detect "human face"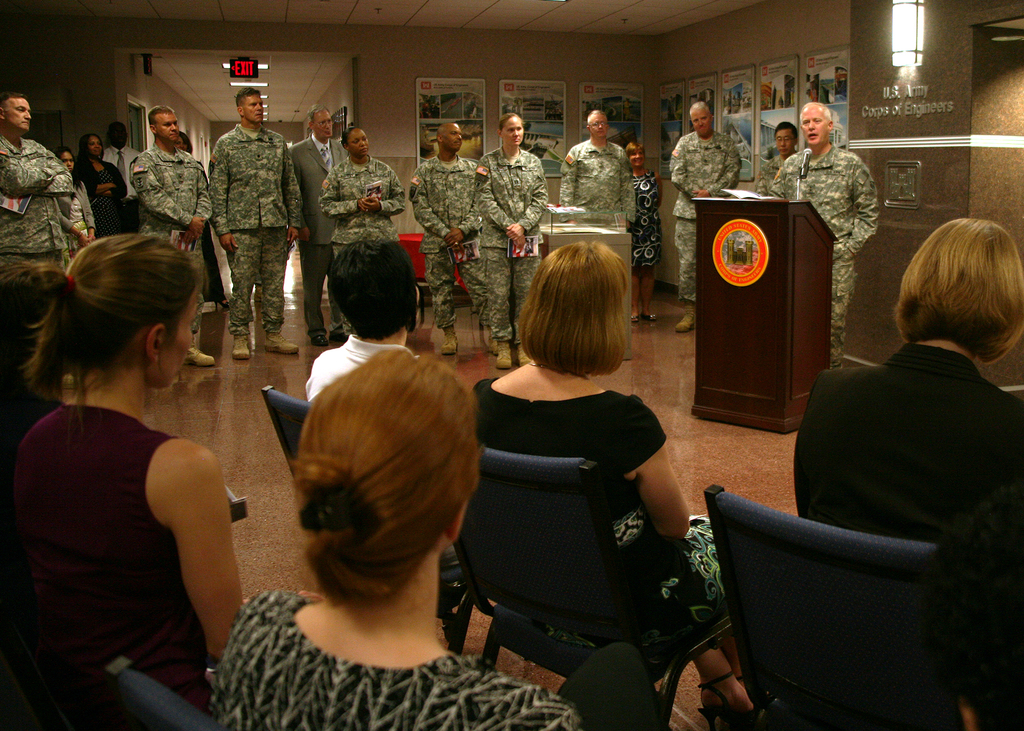
(1,87,36,140)
